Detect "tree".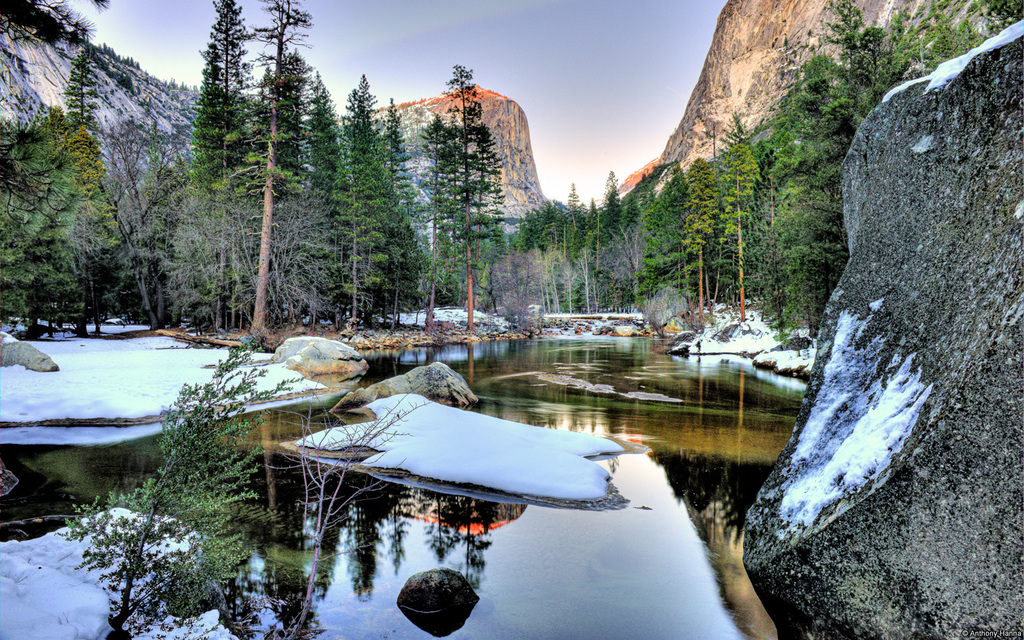
Detected at box=[294, 74, 349, 323].
